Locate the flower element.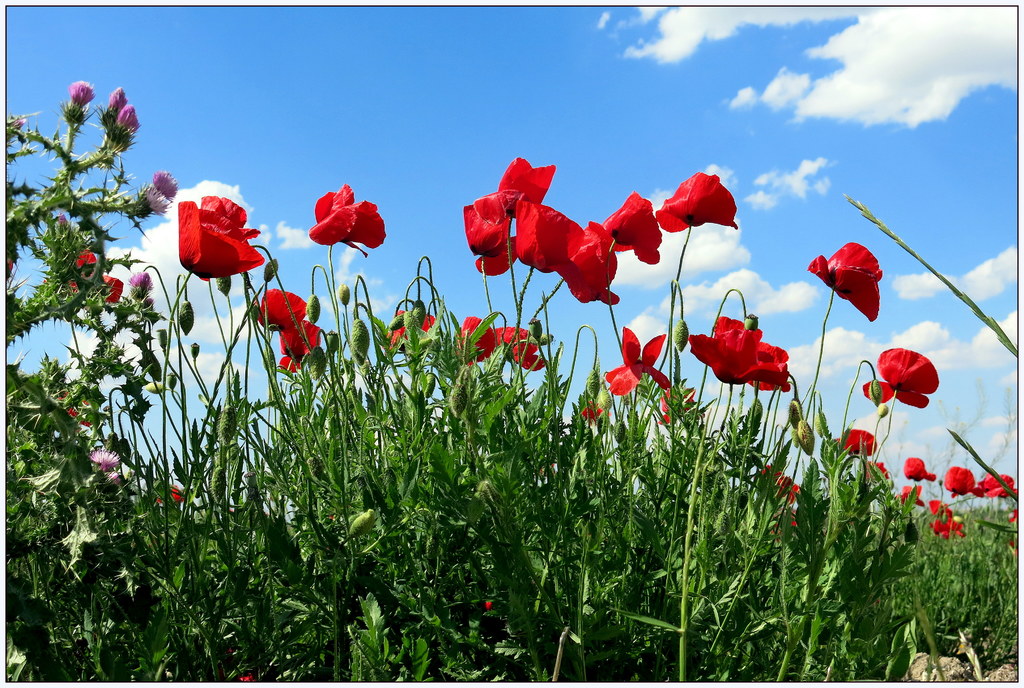
Element bbox: 111/97/140/147.
